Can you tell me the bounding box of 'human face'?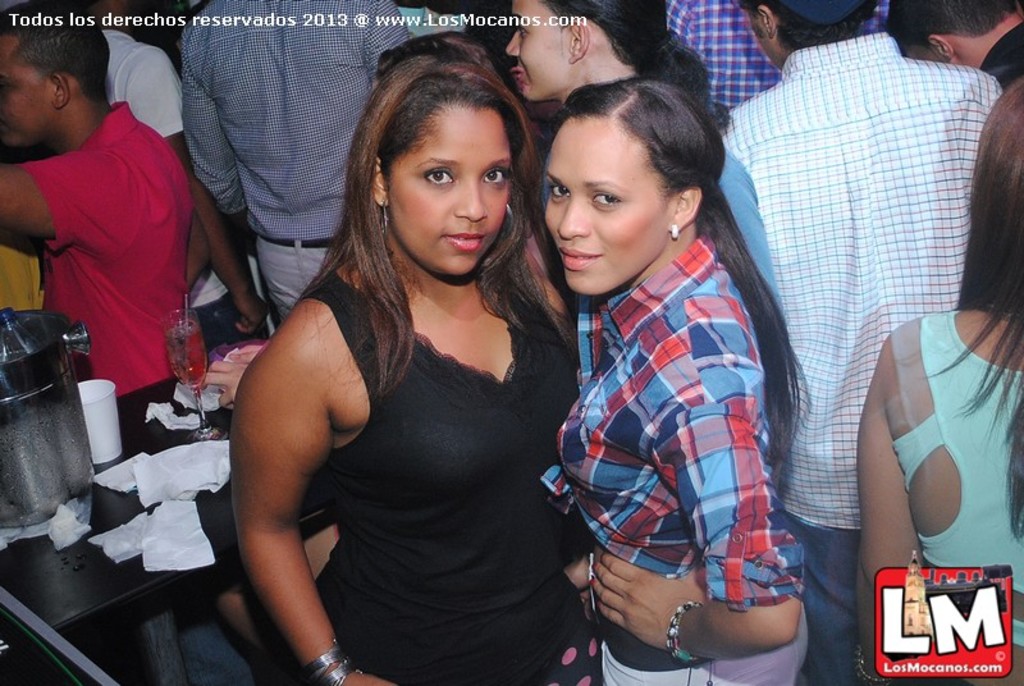
Rect(547, 111, 673, 294).
